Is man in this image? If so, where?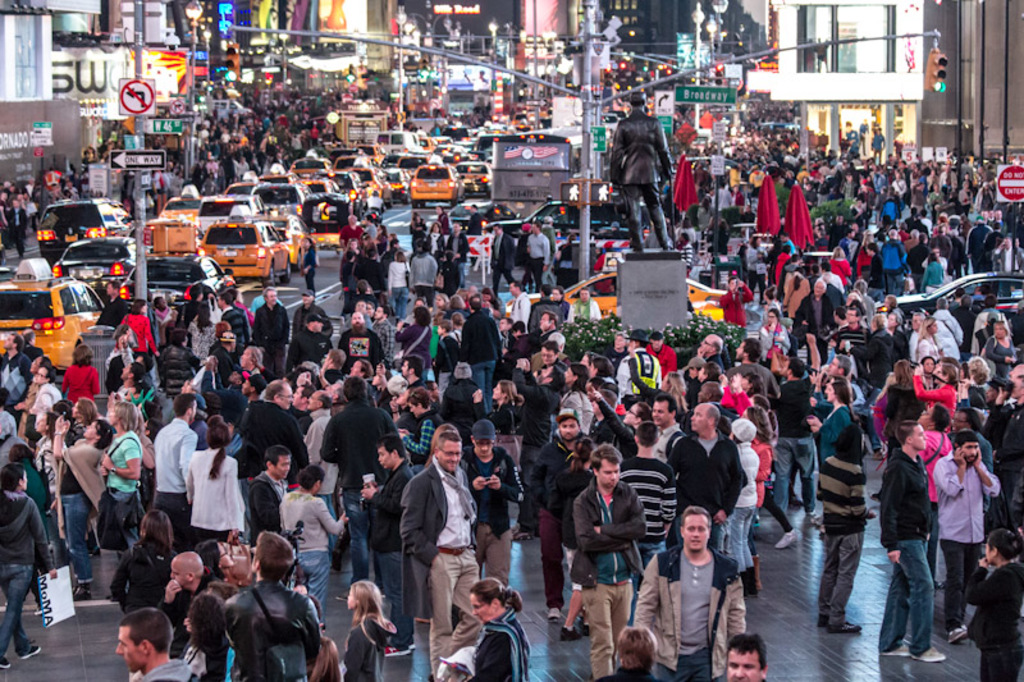
Yes, at [left=397, top=357, right=421, bottom=388].
